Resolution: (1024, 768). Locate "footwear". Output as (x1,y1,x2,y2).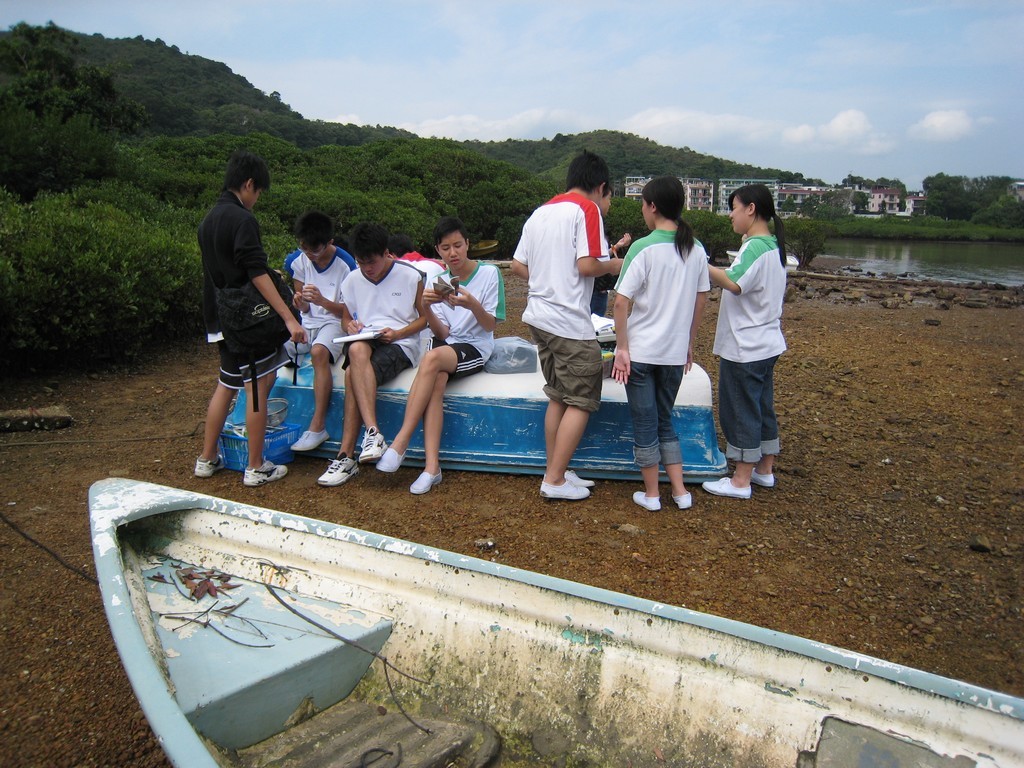
(237,456,290,489).
